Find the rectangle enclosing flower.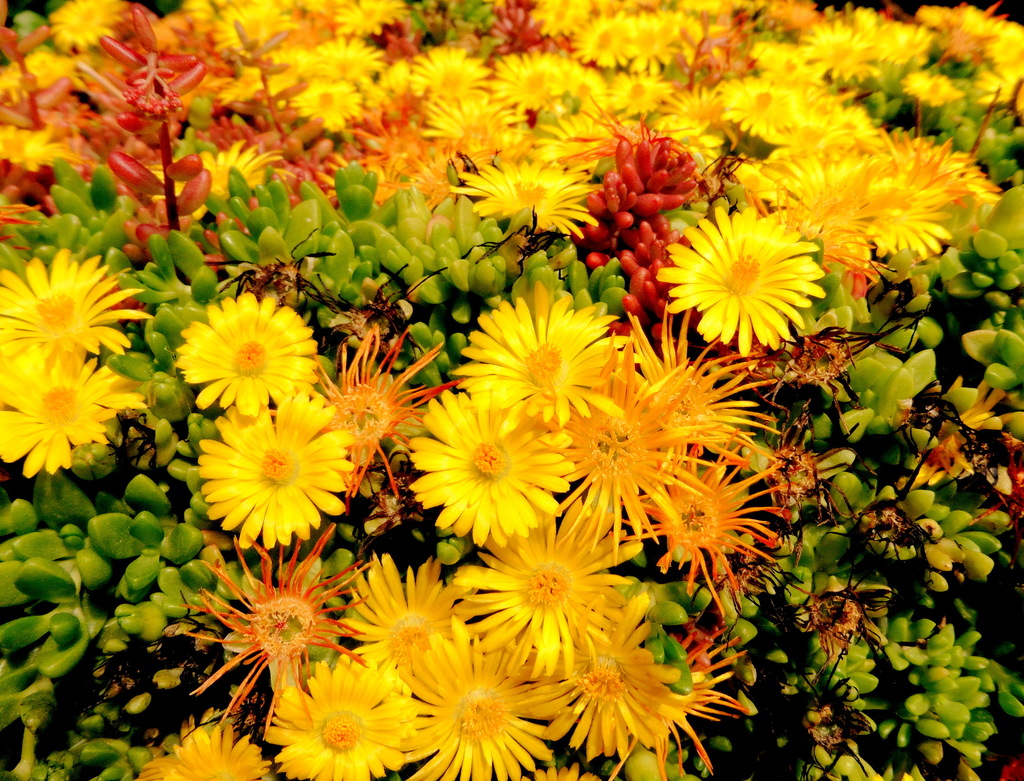
{"left": 336, "top": 552, "right": 488, "bottom": 690}.
